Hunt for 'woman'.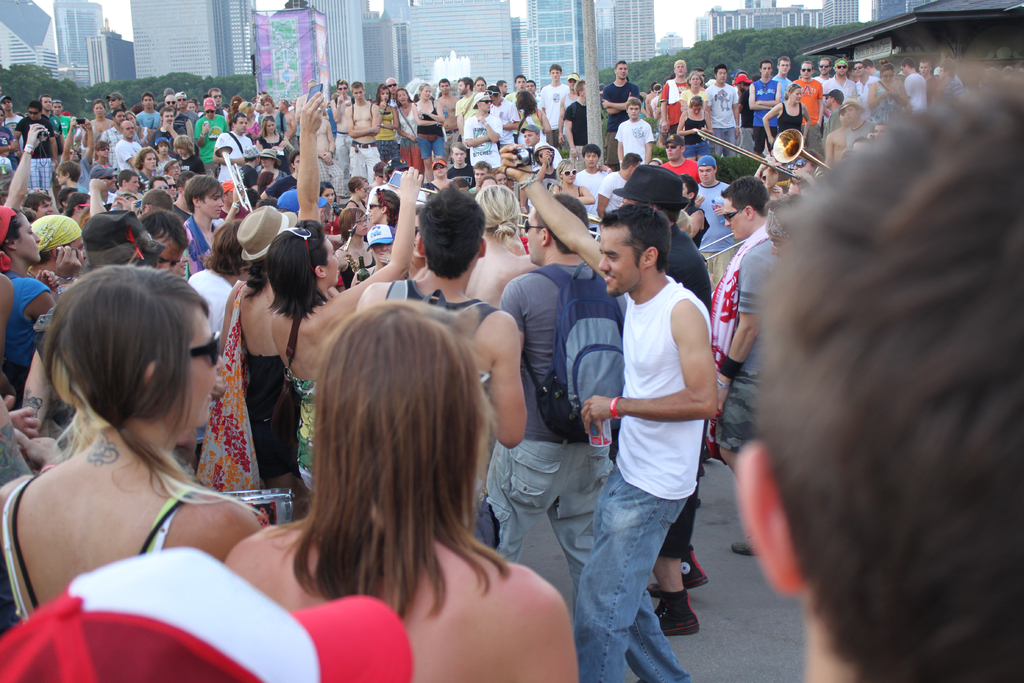
Hunted down at x1=0 y1=263 x2=279 y2=646.
